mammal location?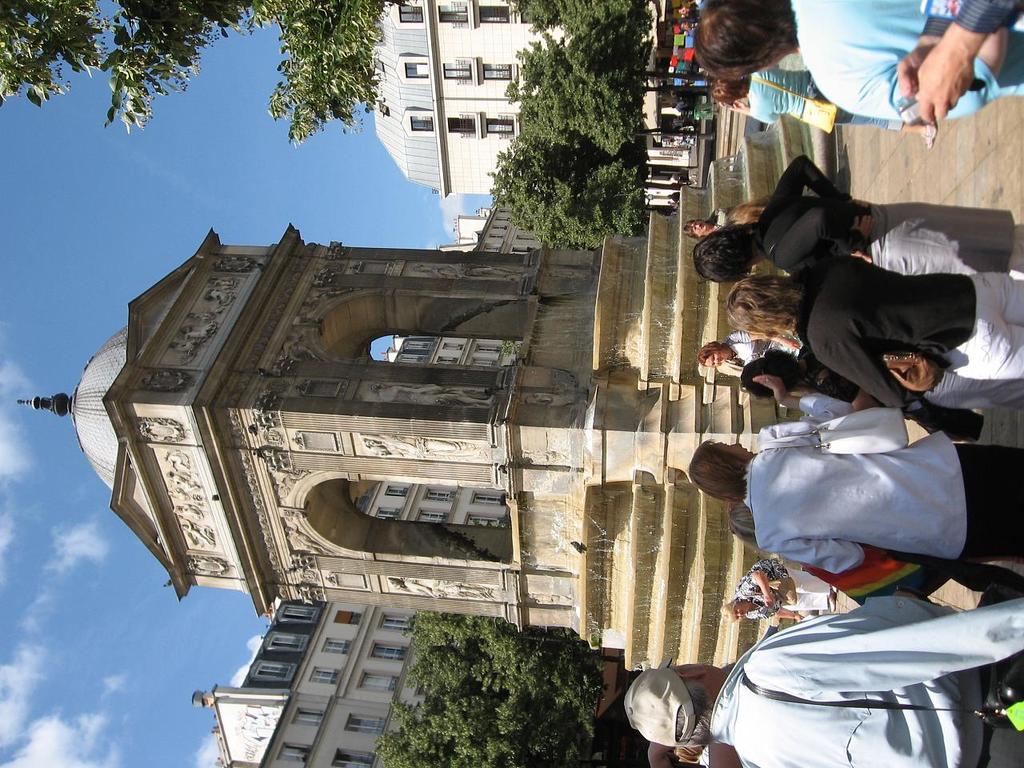
crop(670, 118, 694, 132)
